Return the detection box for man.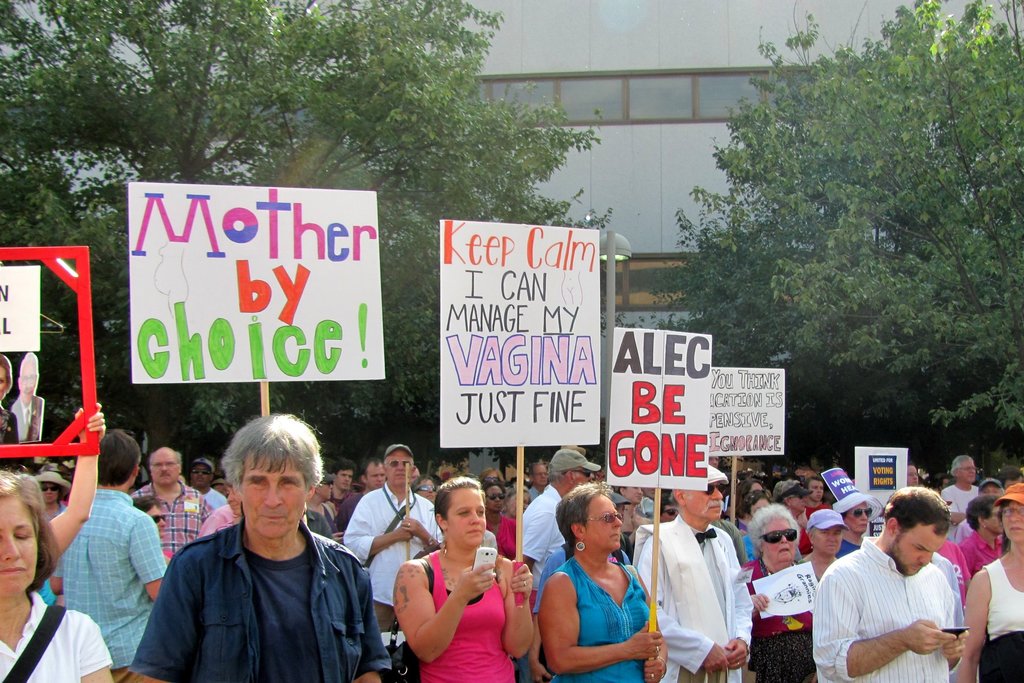
BBox(526, 461, 552, 505).
